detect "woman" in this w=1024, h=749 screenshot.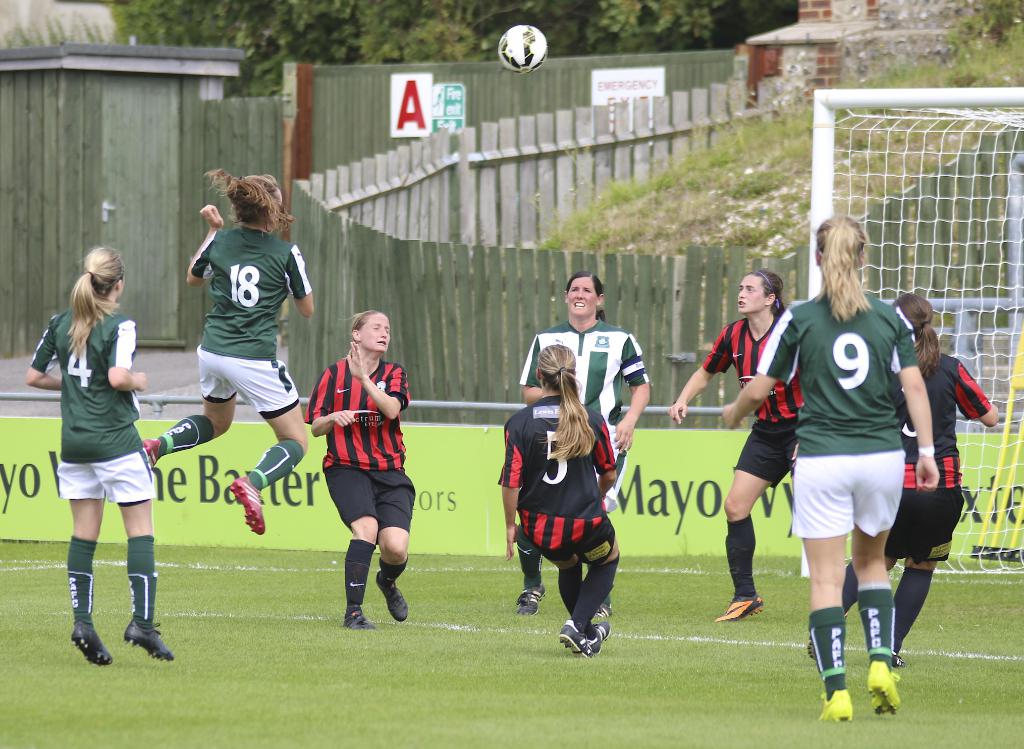
Detection: x1=138 y1=169 x2=324 y2=536.
